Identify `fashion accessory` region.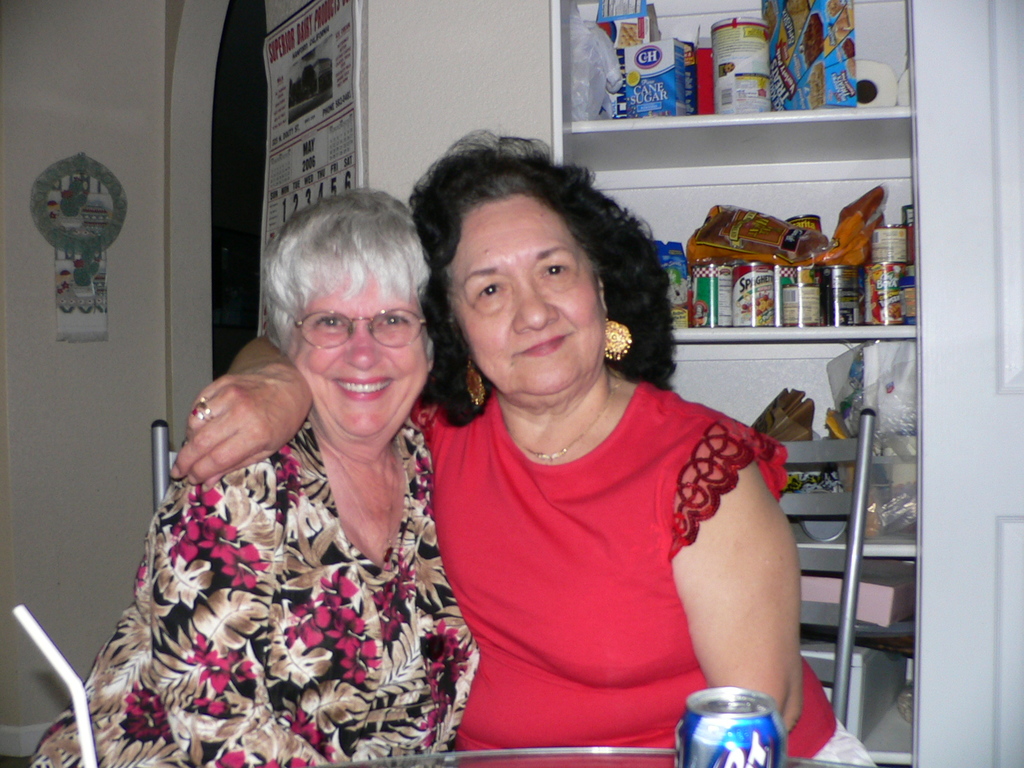
Region: locate(602, 319, 634, 364).
